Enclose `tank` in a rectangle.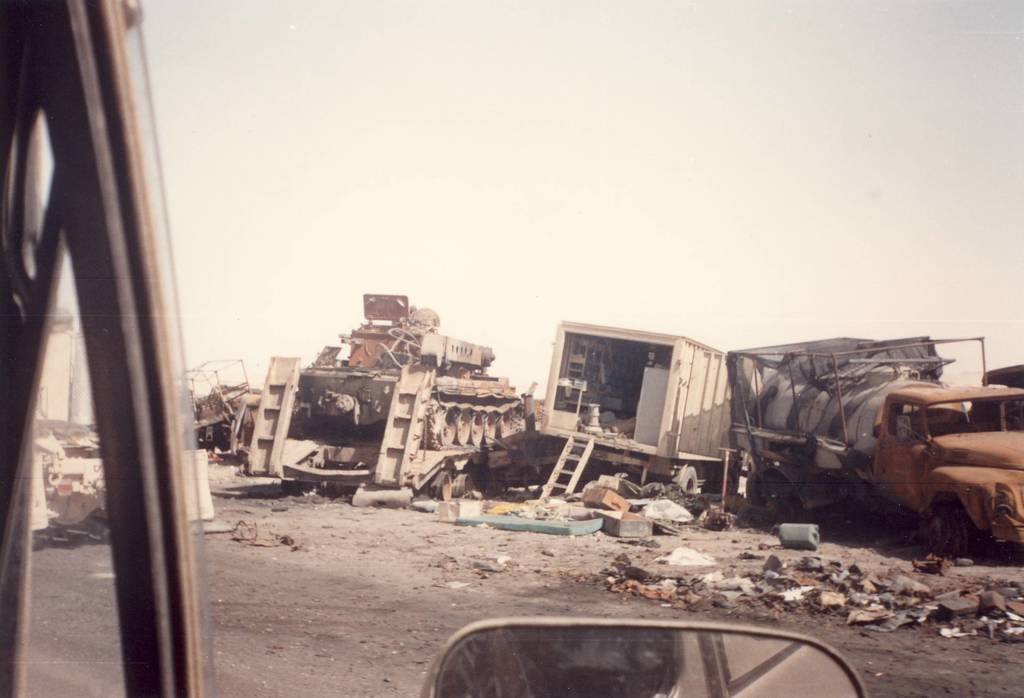
bbox=[295, 291, 526, 448].
